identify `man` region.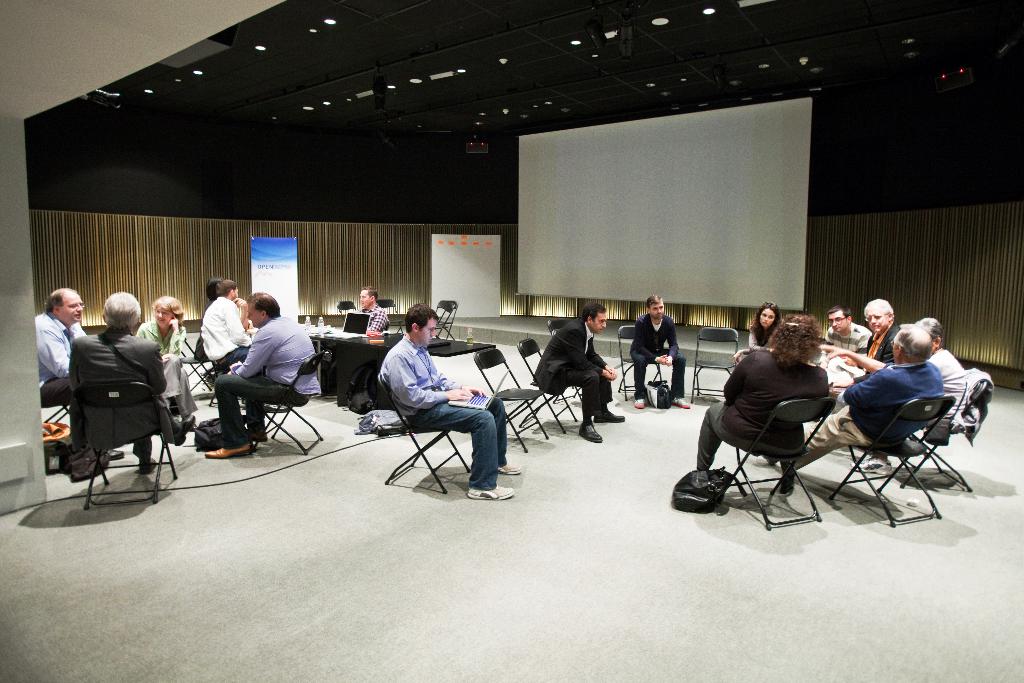
Region: (x1=199, y1=279, x2=257, y2=368).
